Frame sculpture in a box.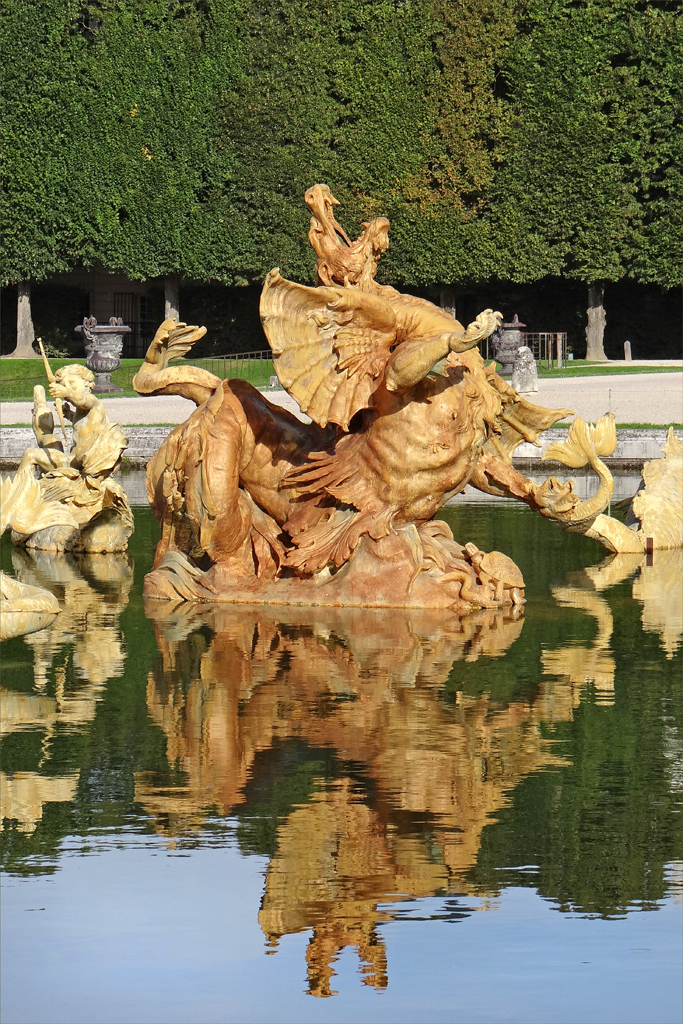
<box>136,175,614,582</box>.
